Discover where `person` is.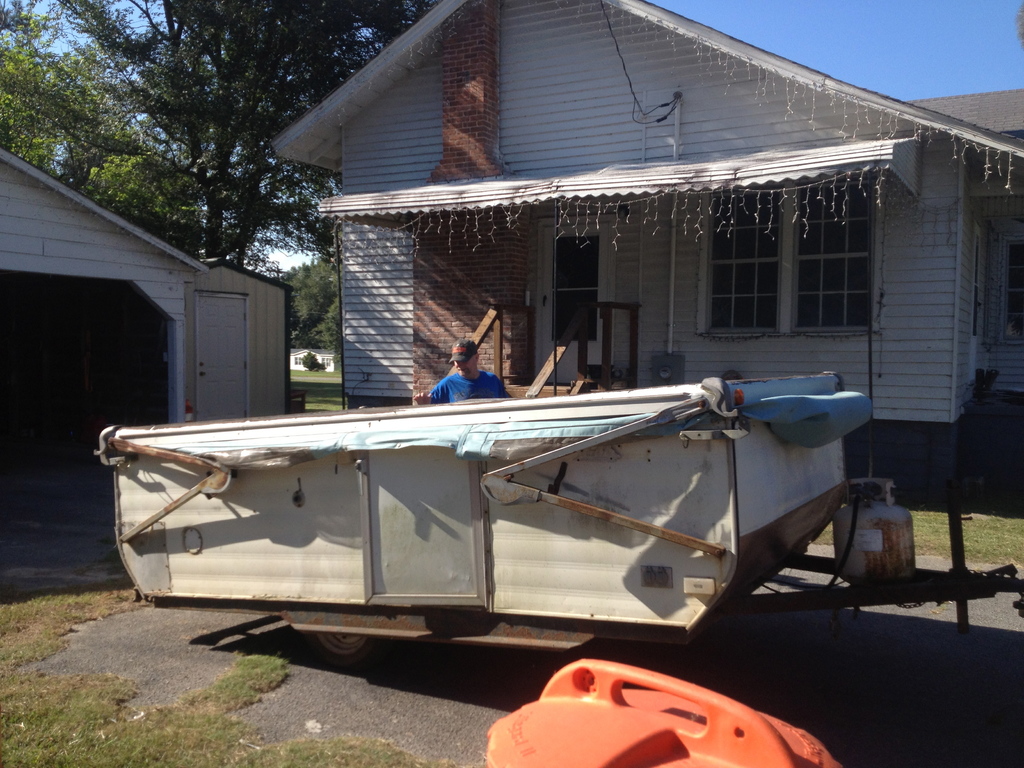
Discovered at 413:339:506:404.
